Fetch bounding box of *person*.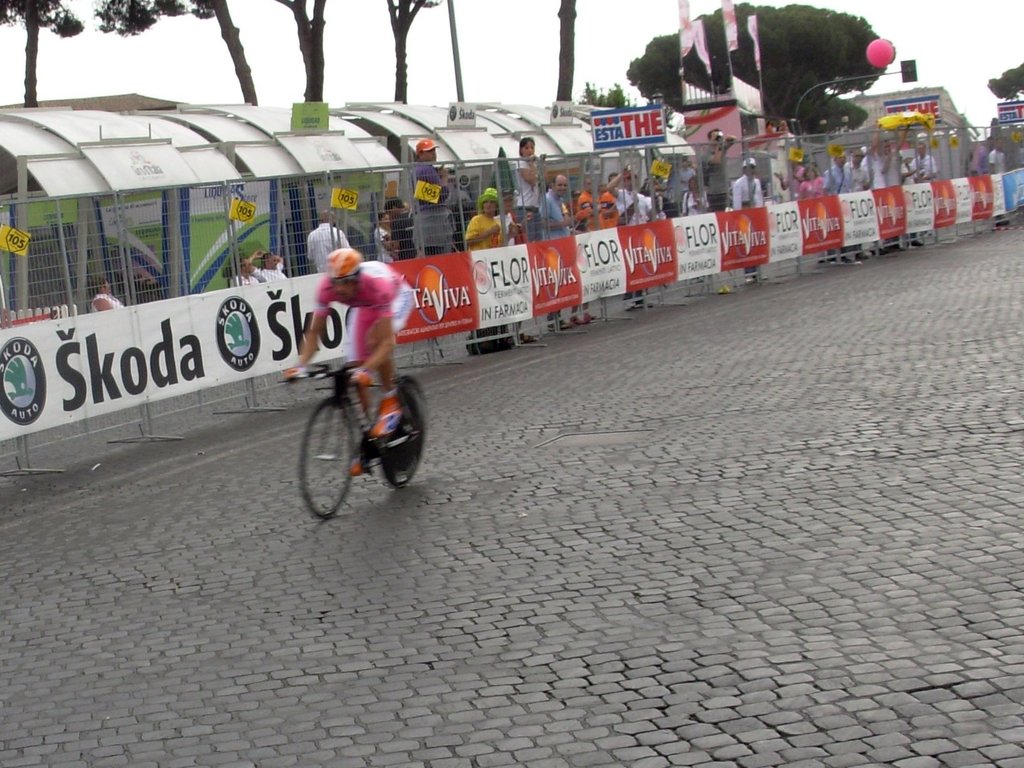
Bbox: <region>239, 246, 288, 284</region>.
